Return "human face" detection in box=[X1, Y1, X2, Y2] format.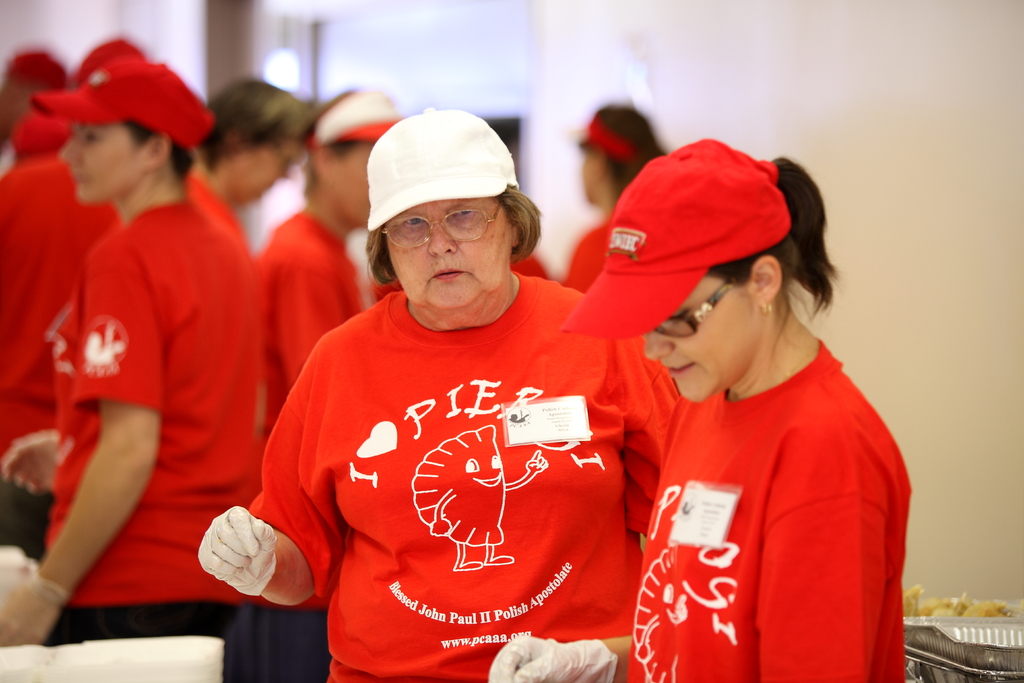
box=[236, 140, 301, 204].
